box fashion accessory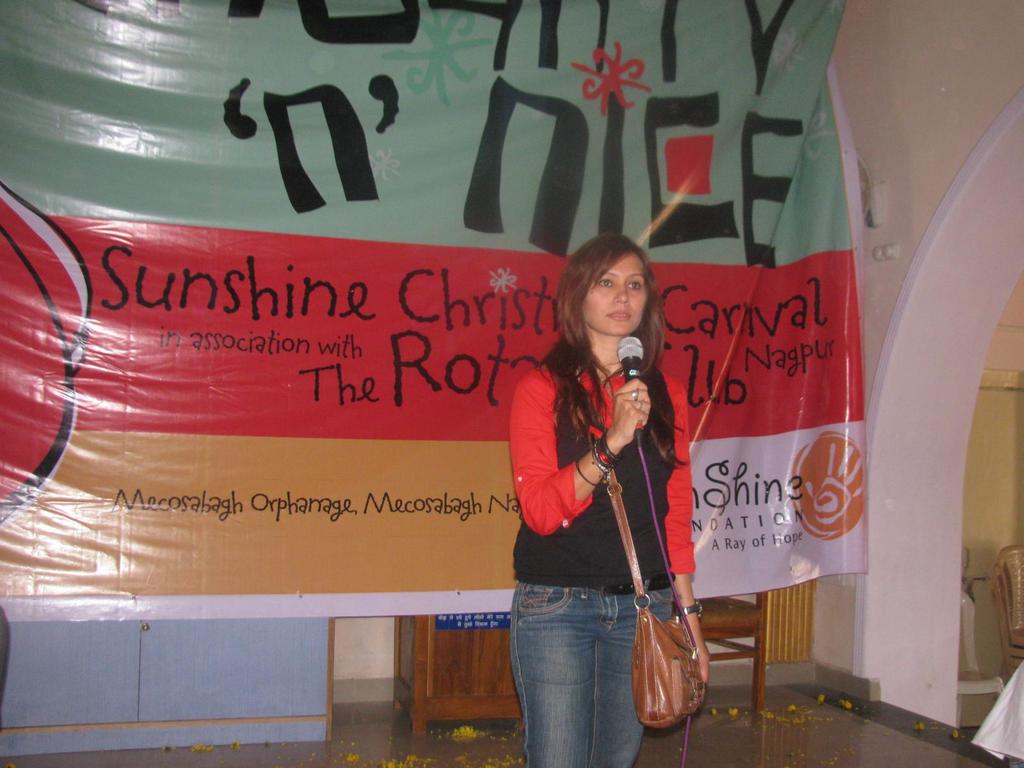
box=[573, 406, 708, 731]
